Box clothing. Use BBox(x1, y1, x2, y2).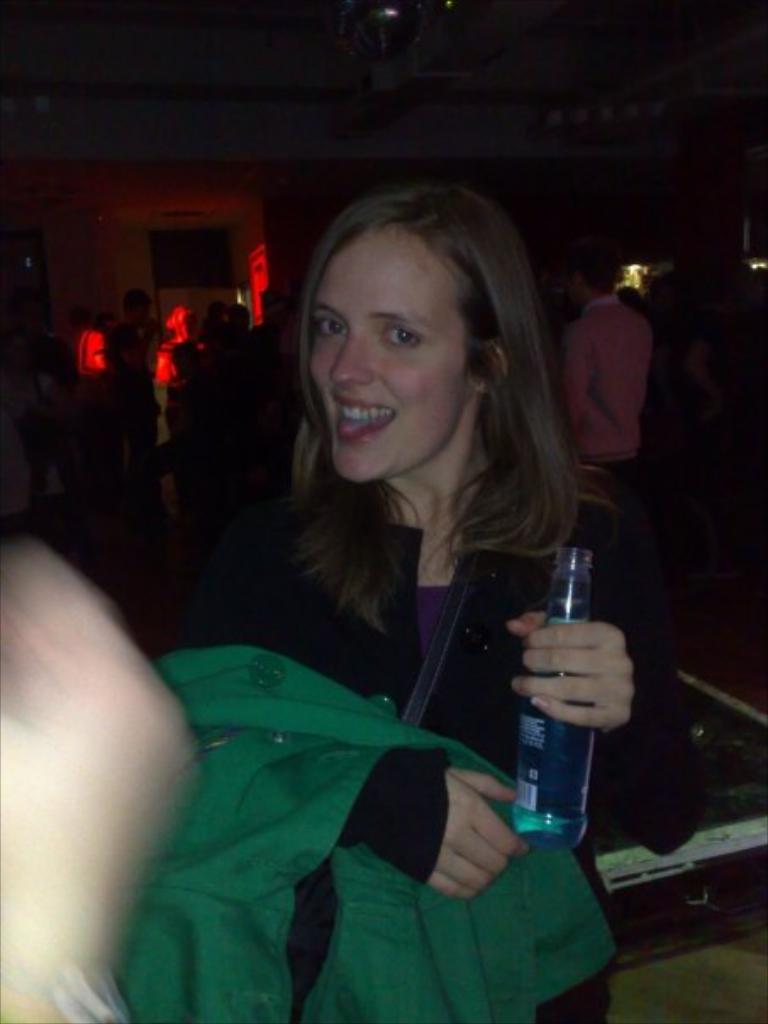
BBox(563, 285, 653, 461).
